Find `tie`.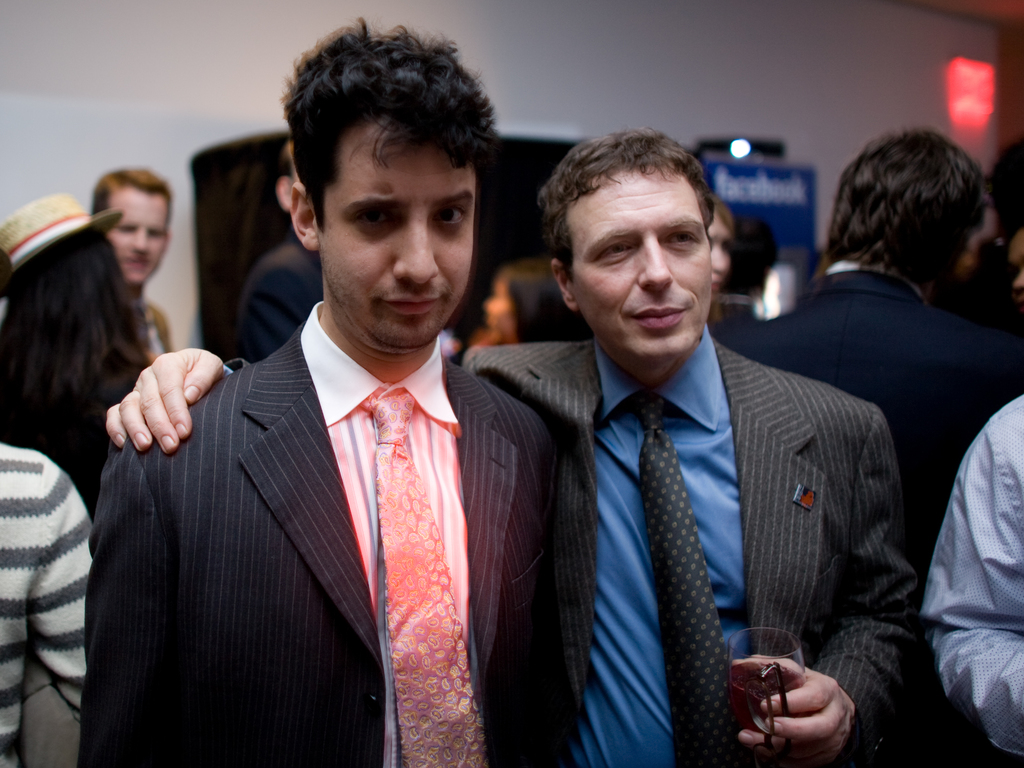
<bbox>356, 395, 486, 767</bbox>.
